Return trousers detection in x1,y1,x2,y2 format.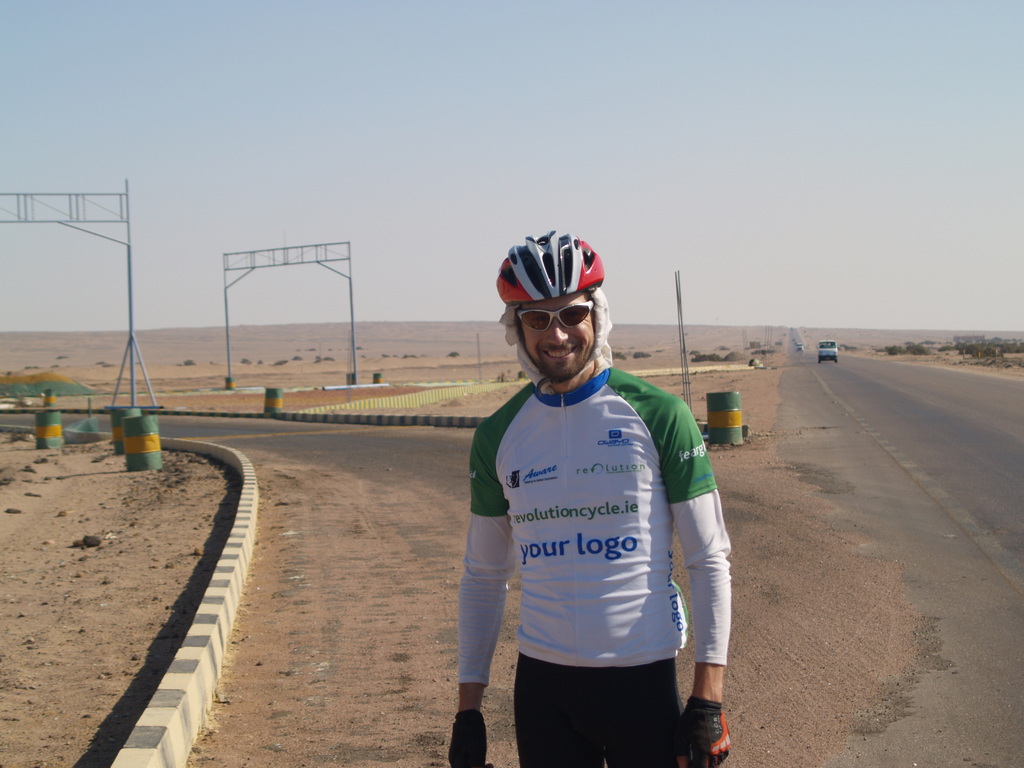
521,661,698,767.
